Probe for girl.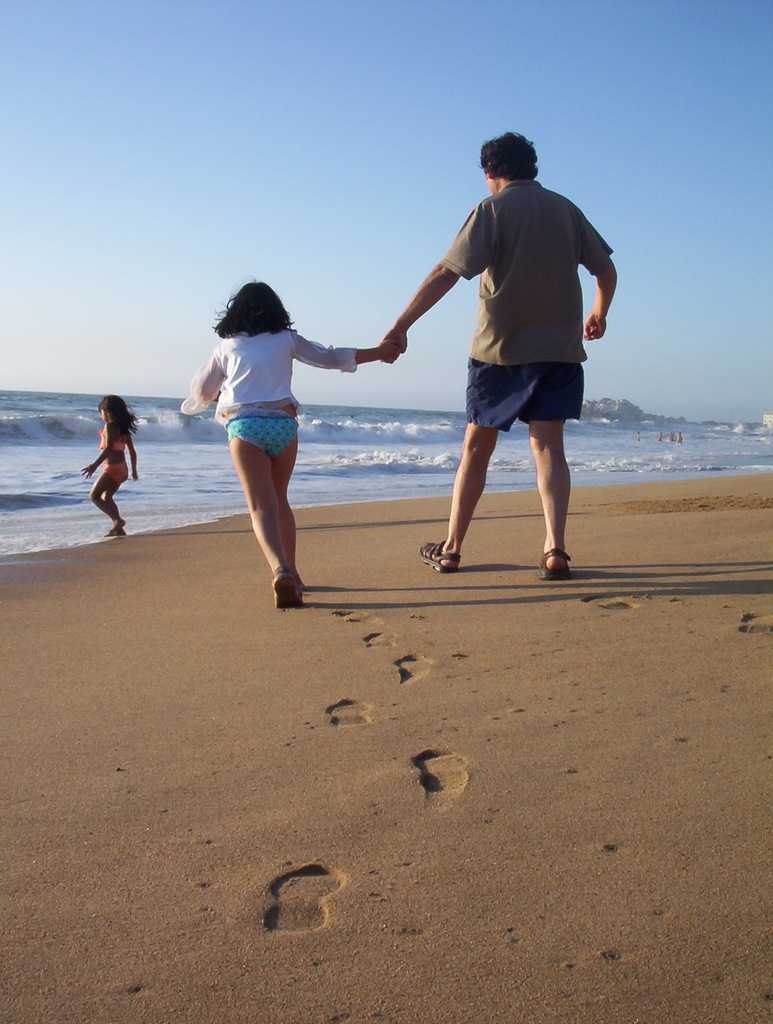
Probe result: (x1=79, y1=394, x2=141, y2=536).
